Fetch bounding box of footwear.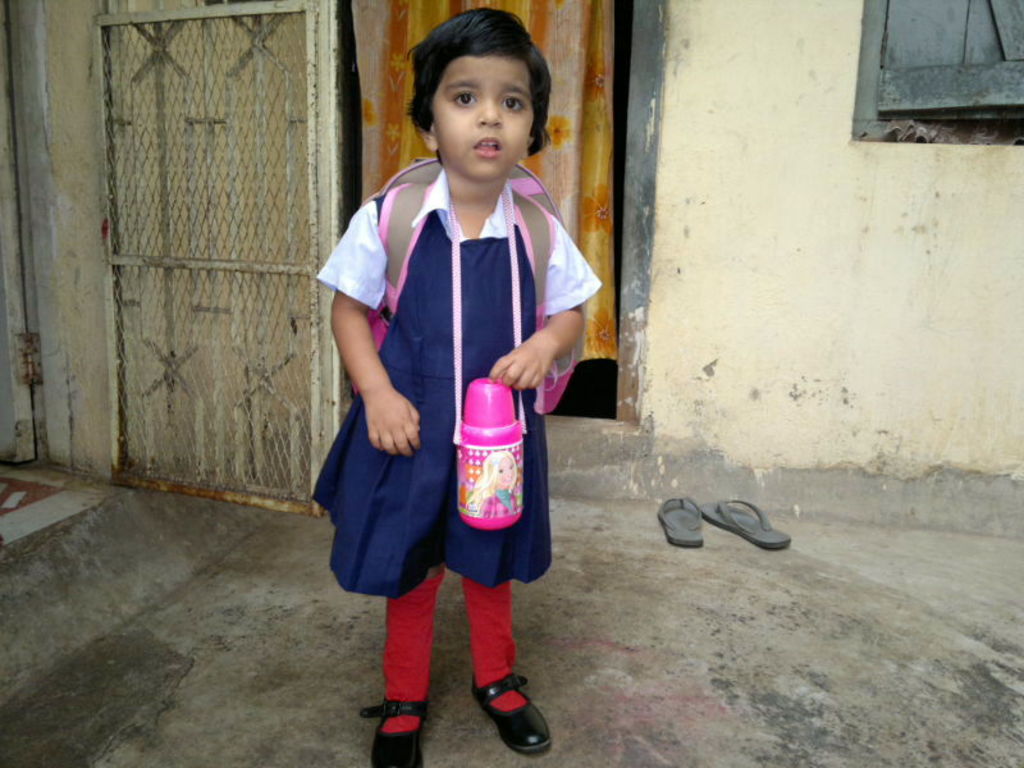
Bbox: locate(468, 673, 552, 751).
